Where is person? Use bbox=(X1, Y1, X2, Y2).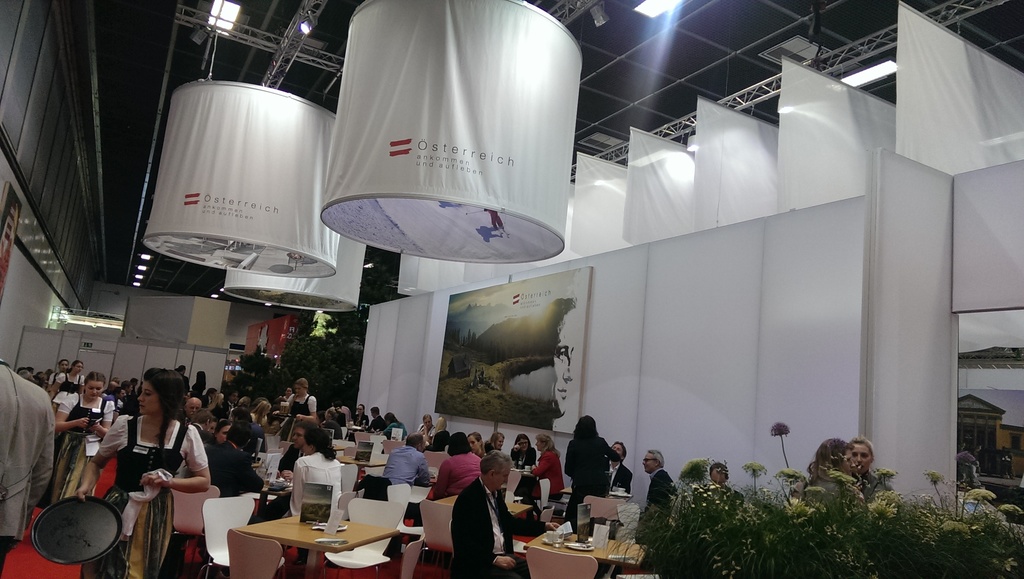
bbox=(279, 380, 321, 442).
